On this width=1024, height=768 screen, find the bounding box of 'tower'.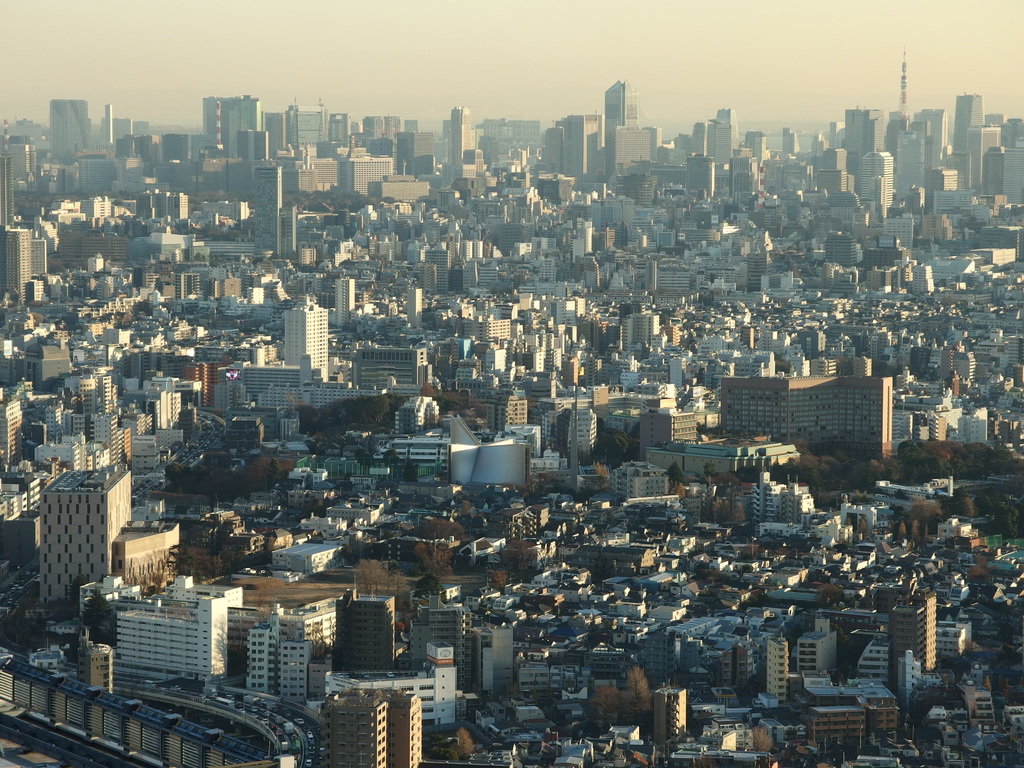
Bounding box: select_region(447, 113, 473, 163).
